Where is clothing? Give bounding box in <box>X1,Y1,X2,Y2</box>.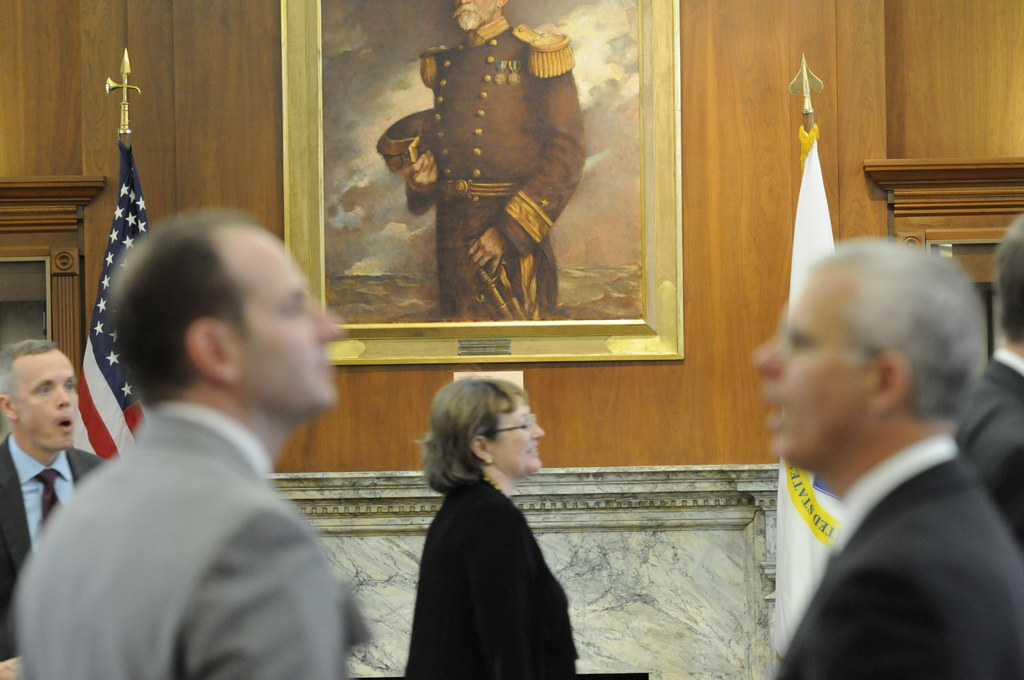
<box>399,423,593,678</box>.
